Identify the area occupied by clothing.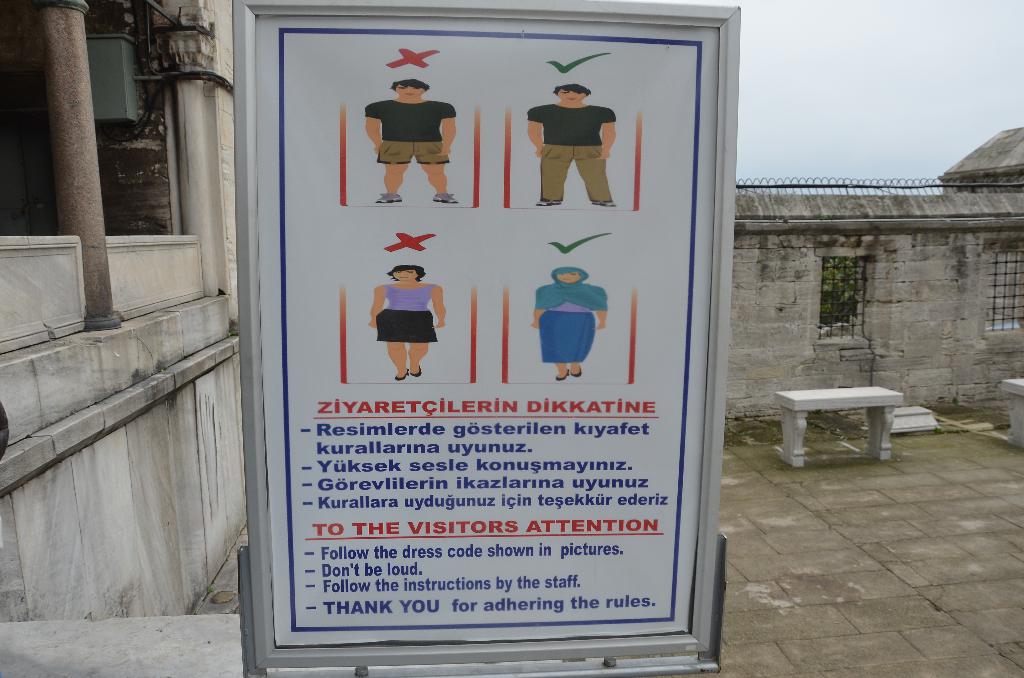
Area: l=357, t=79, r=453, b=188.
